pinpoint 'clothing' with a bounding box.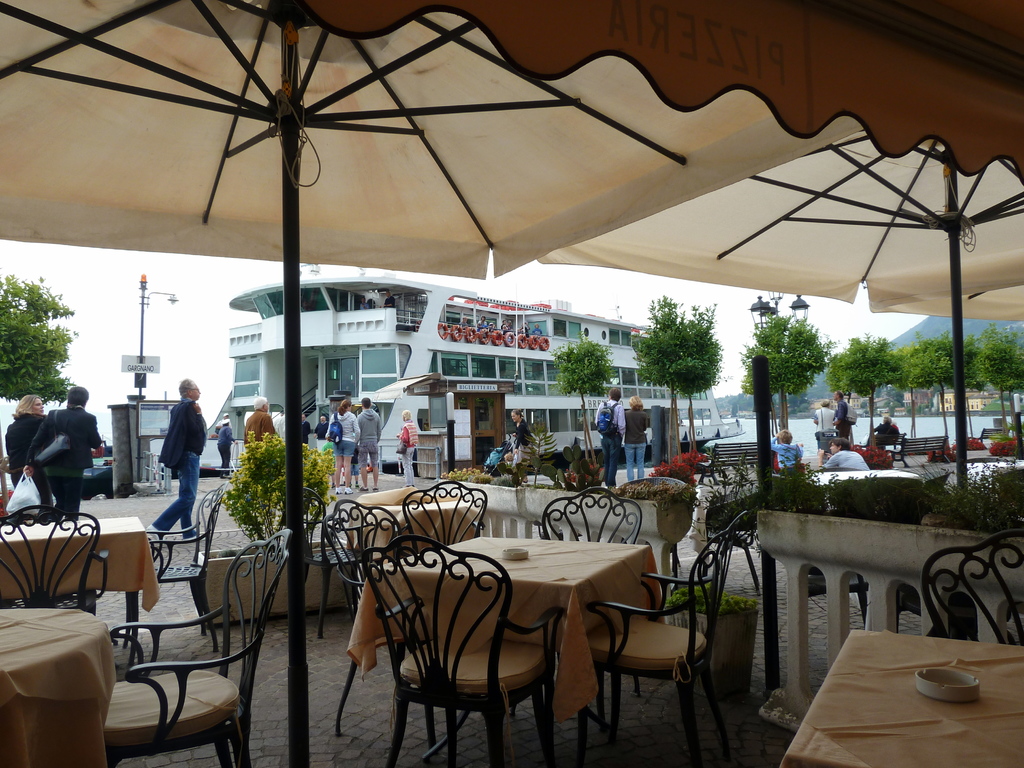
4 414 54 508.
